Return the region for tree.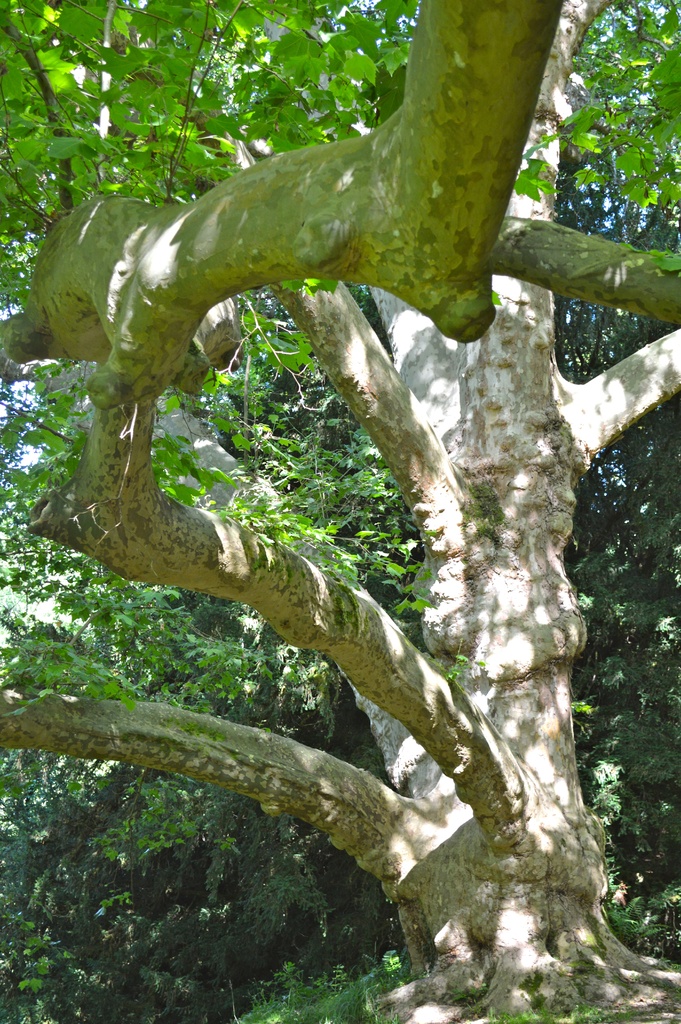
select_region(0, 21, 667, 966).
